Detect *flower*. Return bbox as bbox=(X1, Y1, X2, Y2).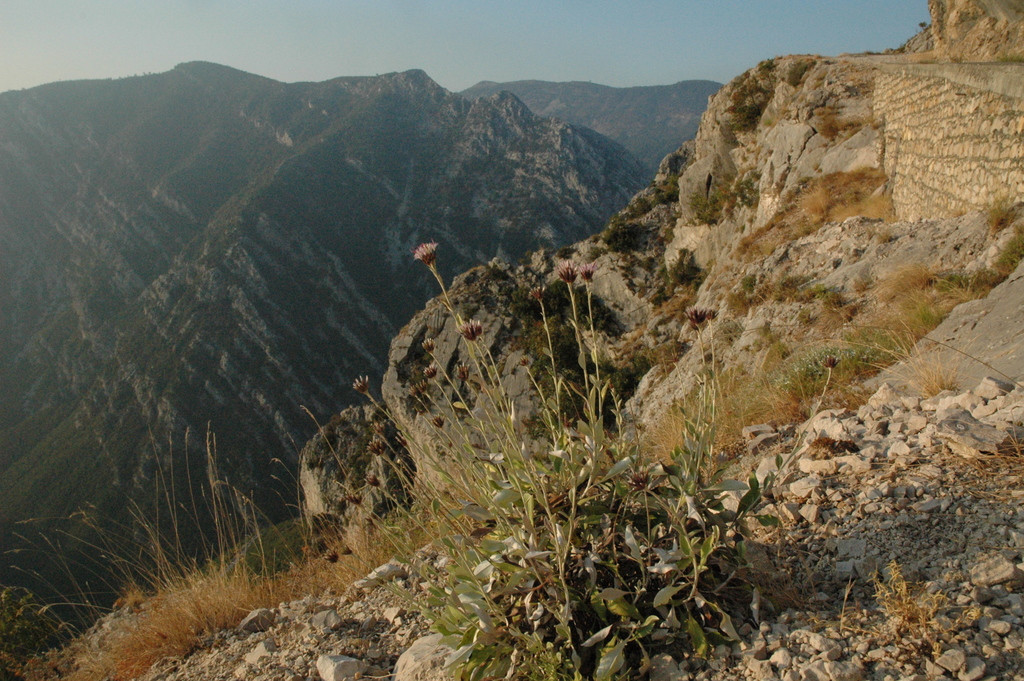
bbox=(820, 354, 841, 367).
